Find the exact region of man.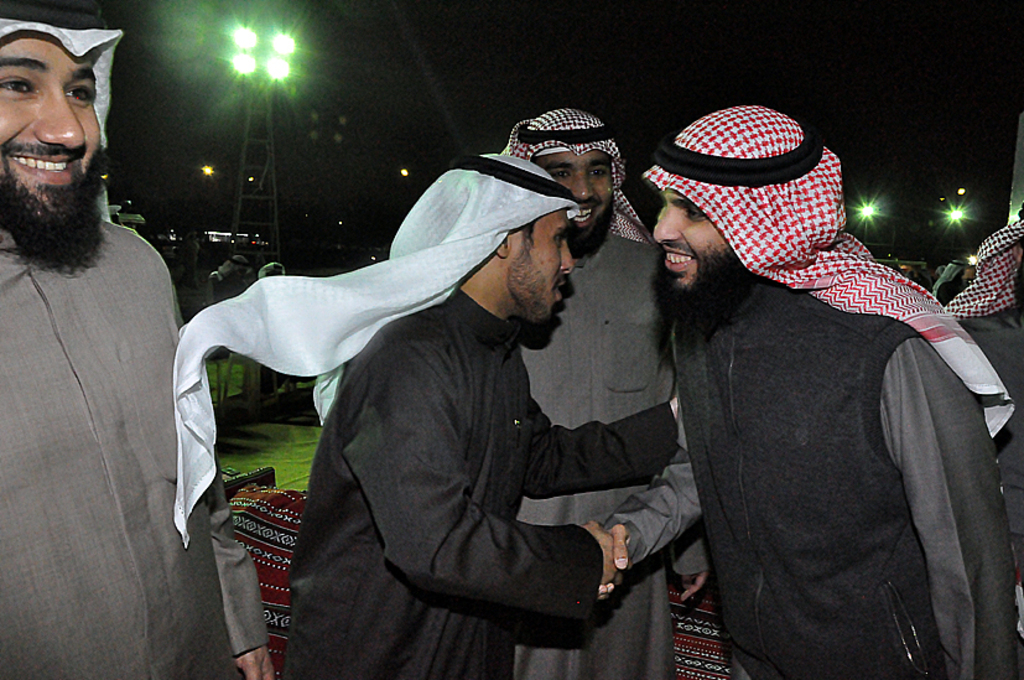
Exact region: l=599, t=103, r=1017, b=679.
